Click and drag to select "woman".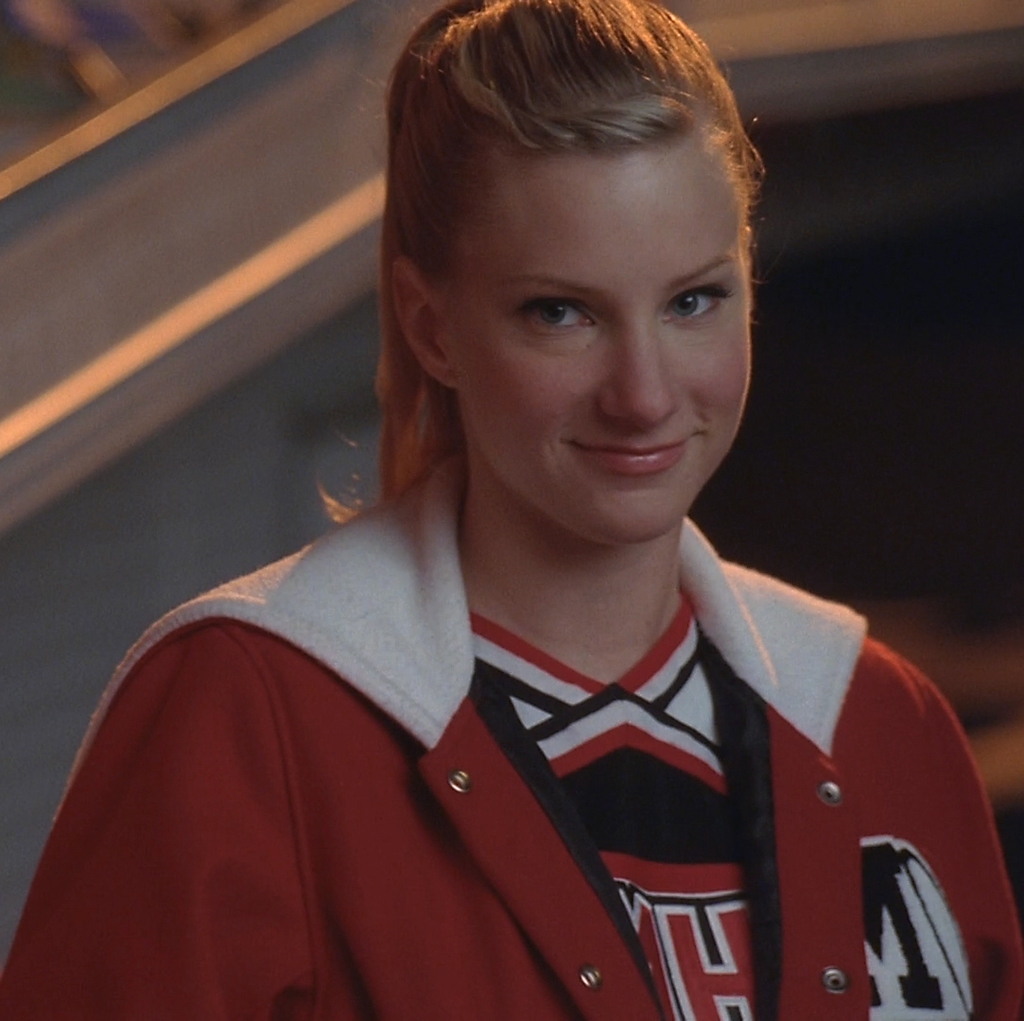
Selection: <bbox>89, 0, 954, 1006</bbox>.
